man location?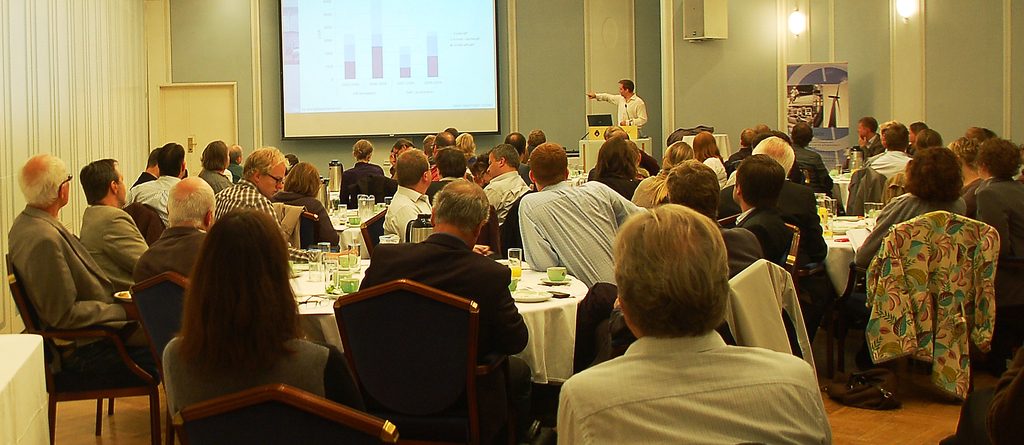
bbox(225, 142, 249, 182)
